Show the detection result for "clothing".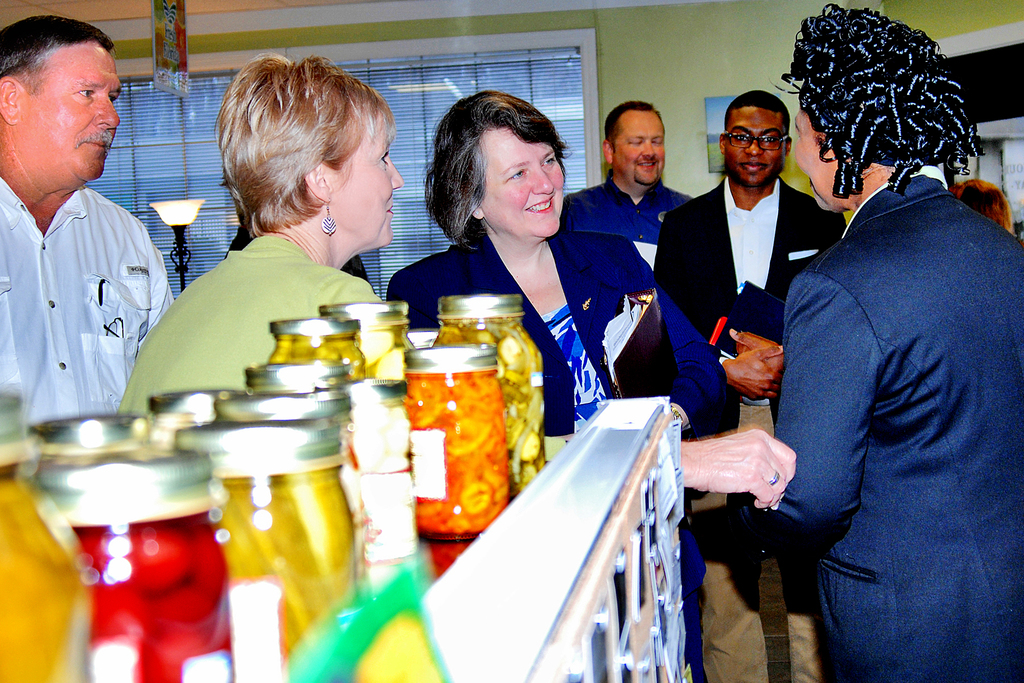
{"x1": 768, "y1": 70, "x2": 1008, "y2": 682}.
